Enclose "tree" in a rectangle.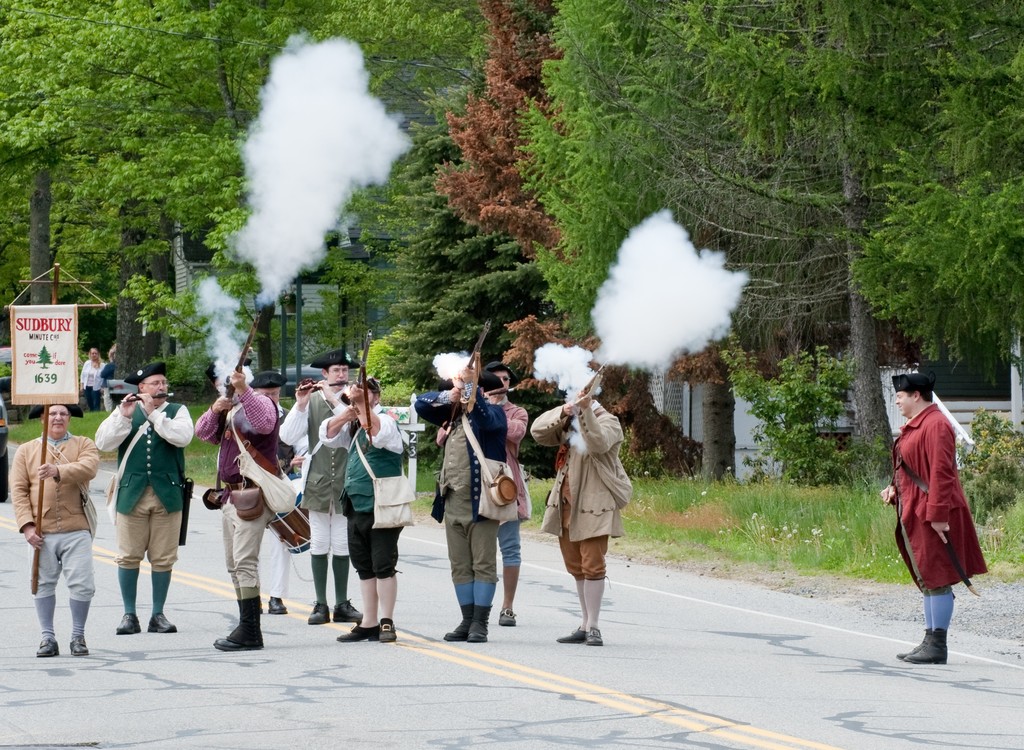
[432, 0, 572, 266].
